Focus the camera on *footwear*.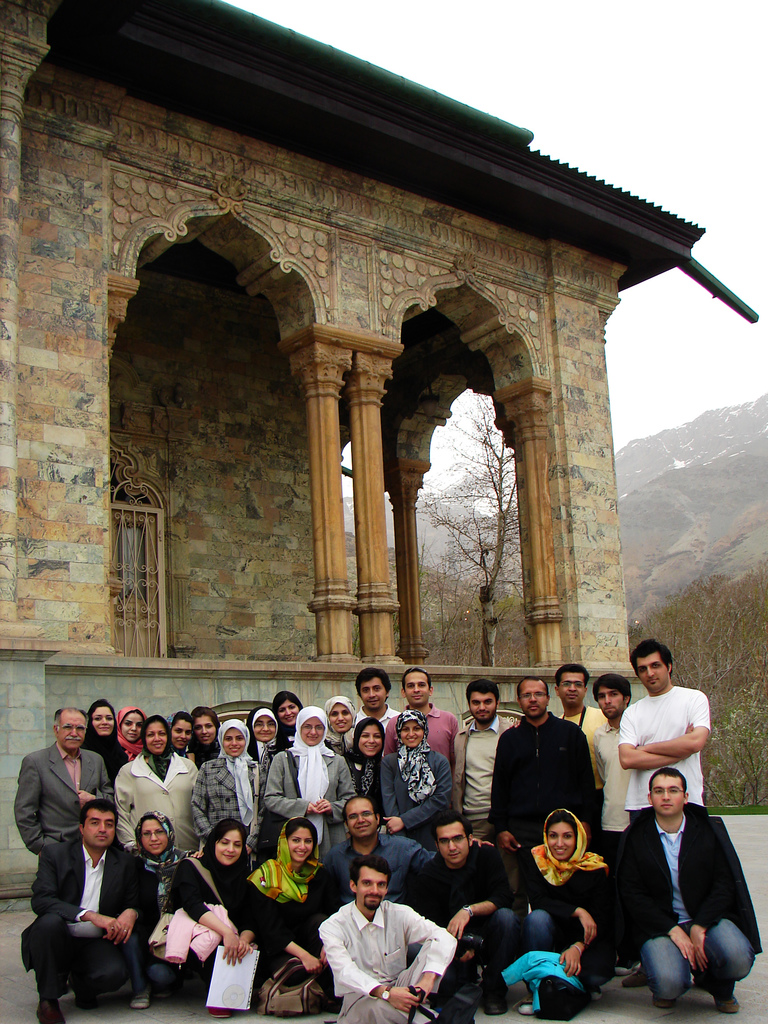
Focus region: [x1=592, y1=984, x2=604, y2=1000].
